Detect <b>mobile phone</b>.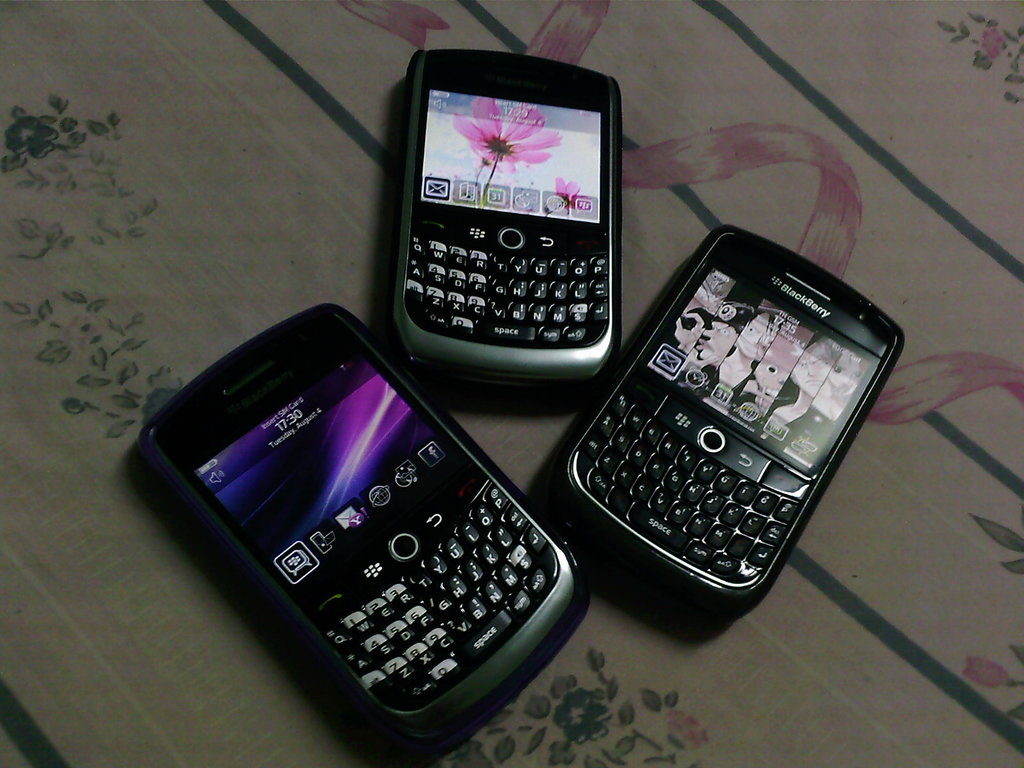
Detected at 387:47:627:400.
